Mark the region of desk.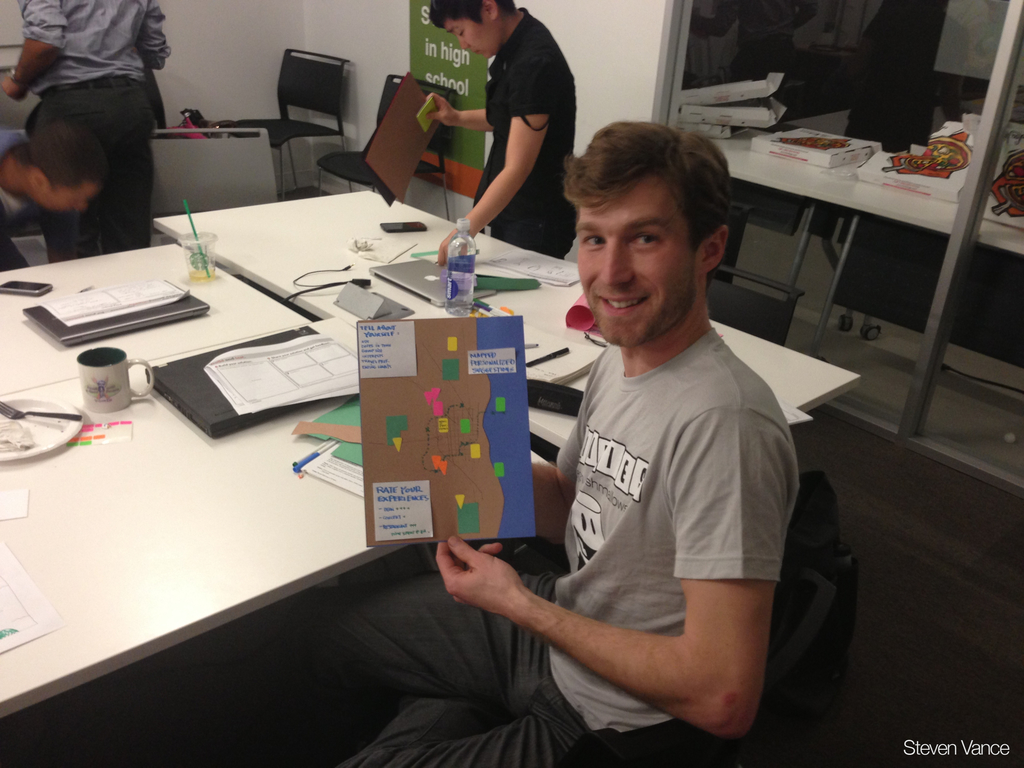
Region: region(3, 319, 550, 767).
